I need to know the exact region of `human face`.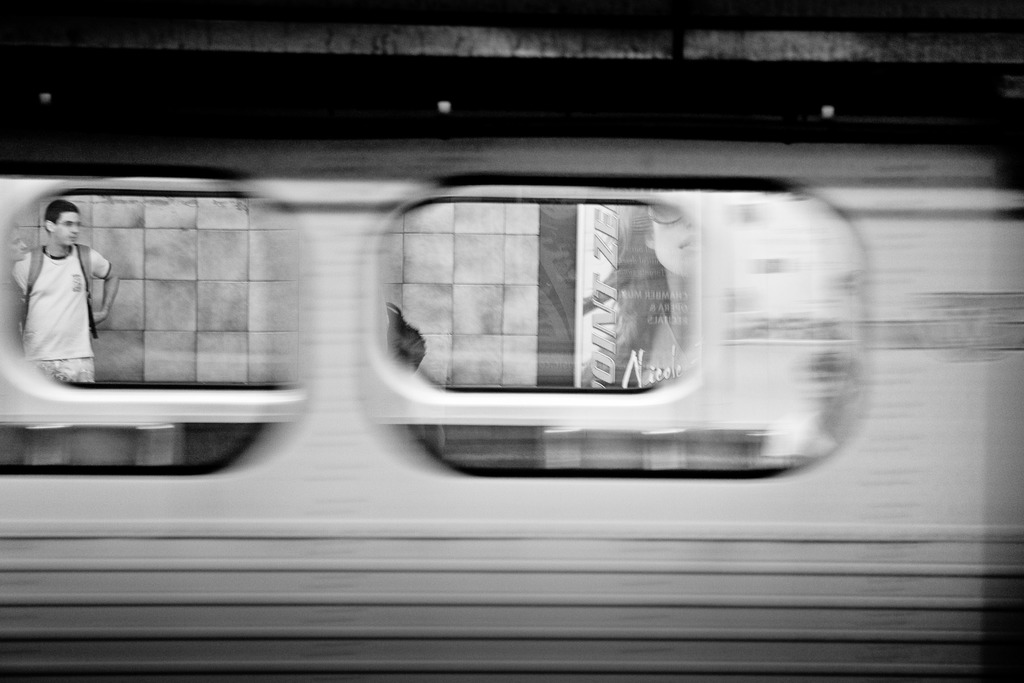
Region: [55,209,83,244].
